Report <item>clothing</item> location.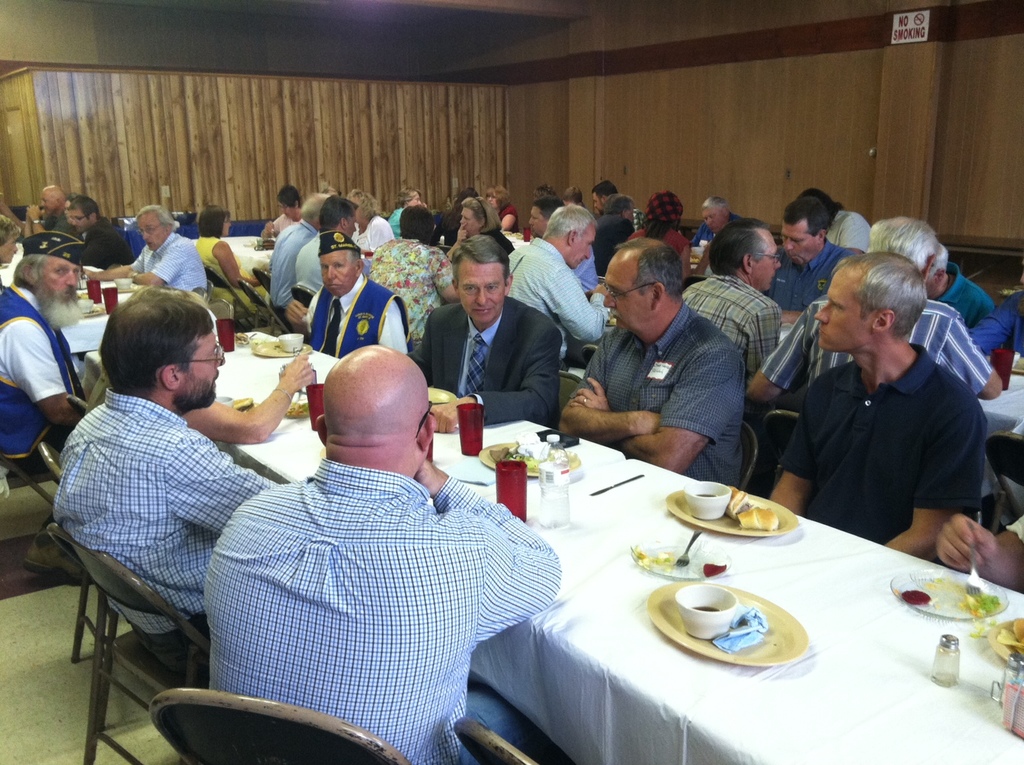
Report: <bbox>59, 388, 271, 669</bbox>.
